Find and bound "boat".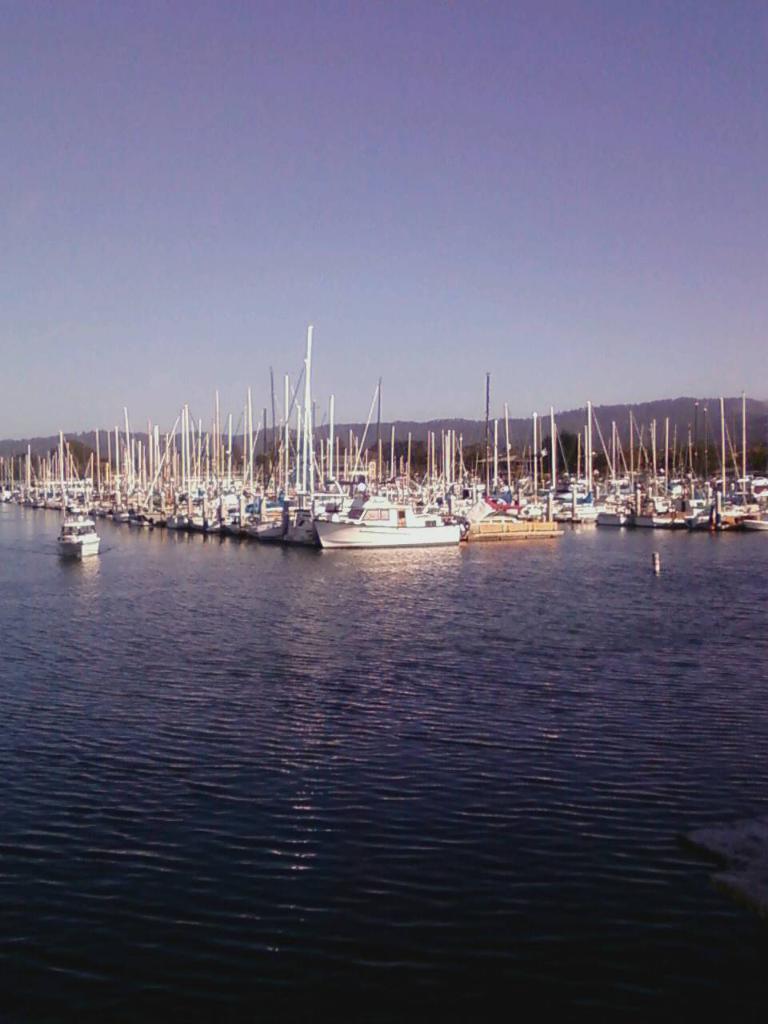
Bound: <bbox>316, 466, 474, 544</bbox>.
